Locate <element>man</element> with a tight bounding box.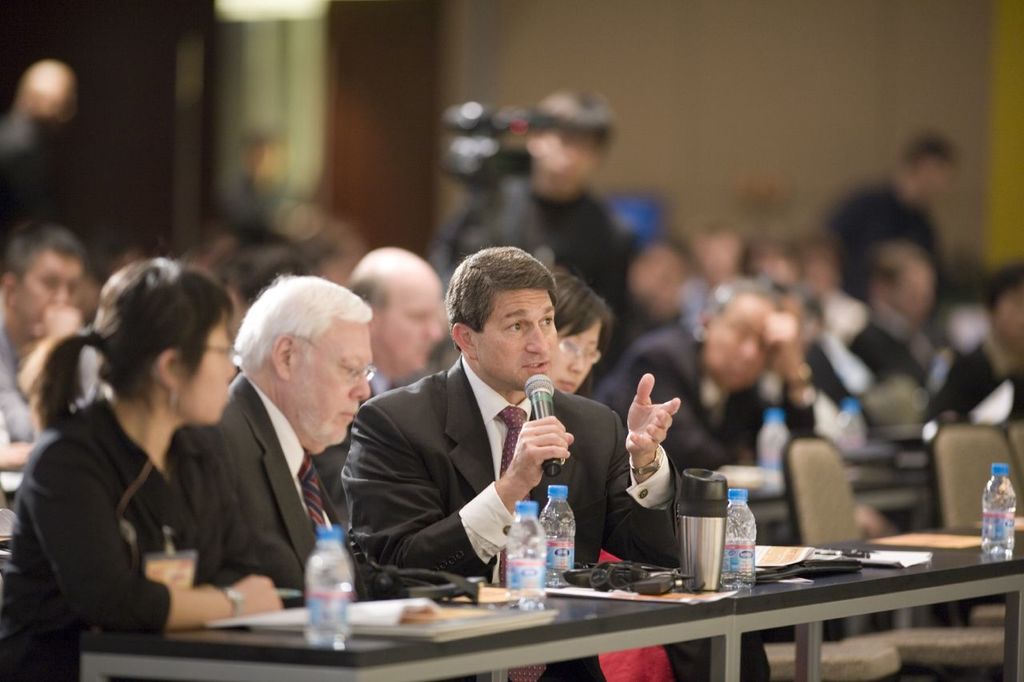
locate(342, 242, 682, 681).
